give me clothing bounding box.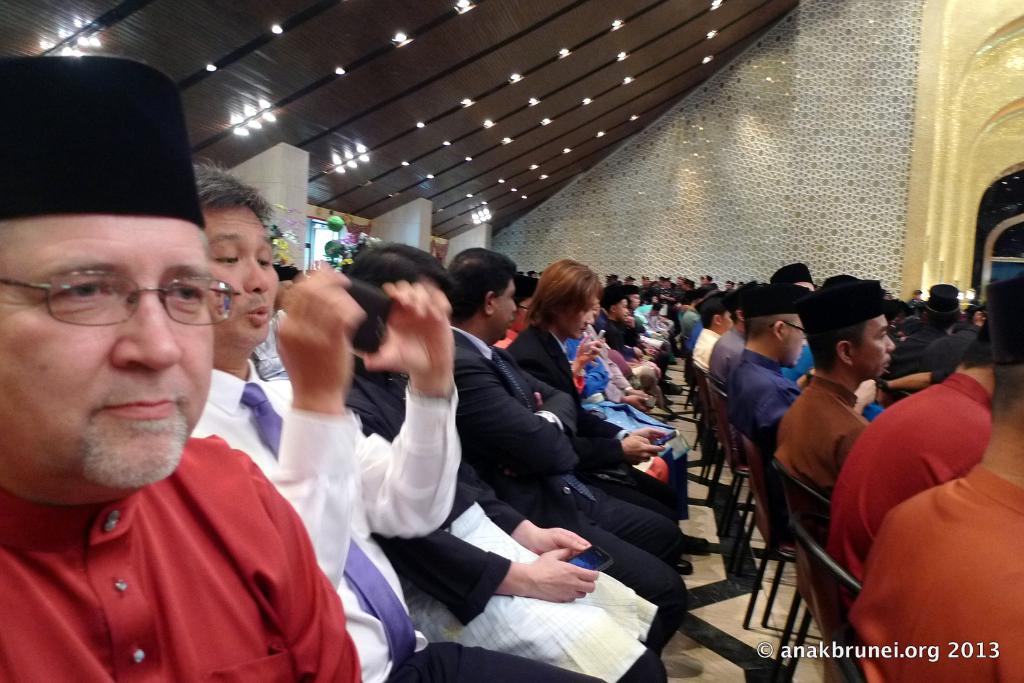
10, 390, 358, 682.
